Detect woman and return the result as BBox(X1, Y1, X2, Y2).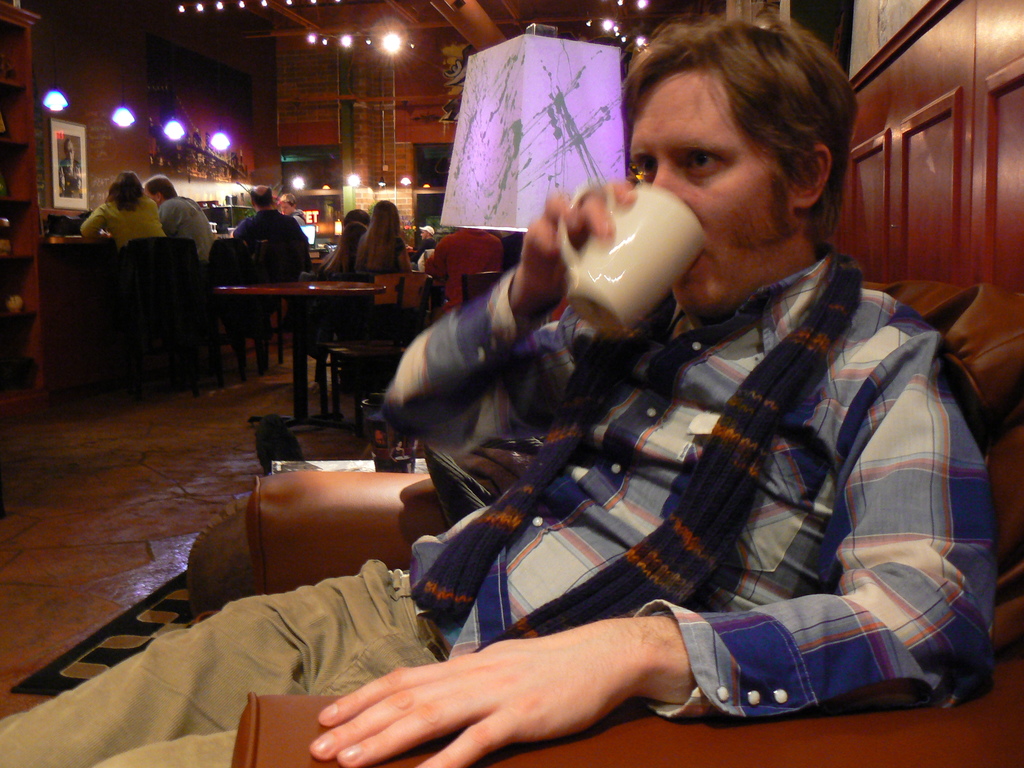
BBox(353, 196, 412, 281).
